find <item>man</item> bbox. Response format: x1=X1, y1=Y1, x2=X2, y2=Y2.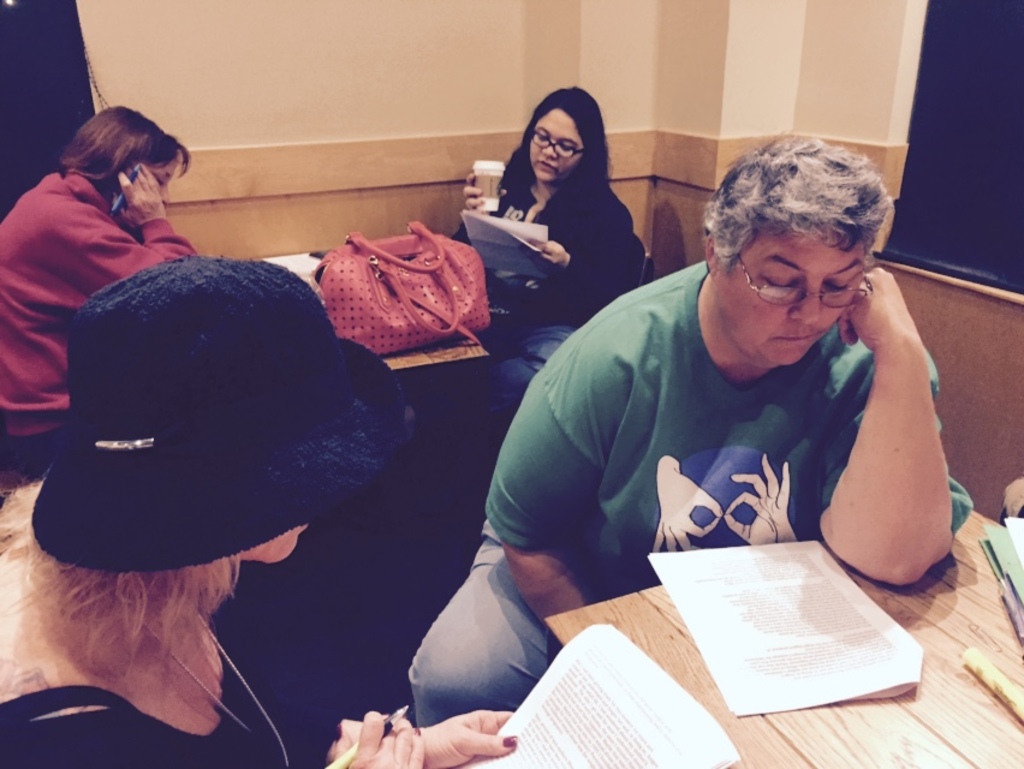
x1=406, y1=135, x2=975, y2=681.
